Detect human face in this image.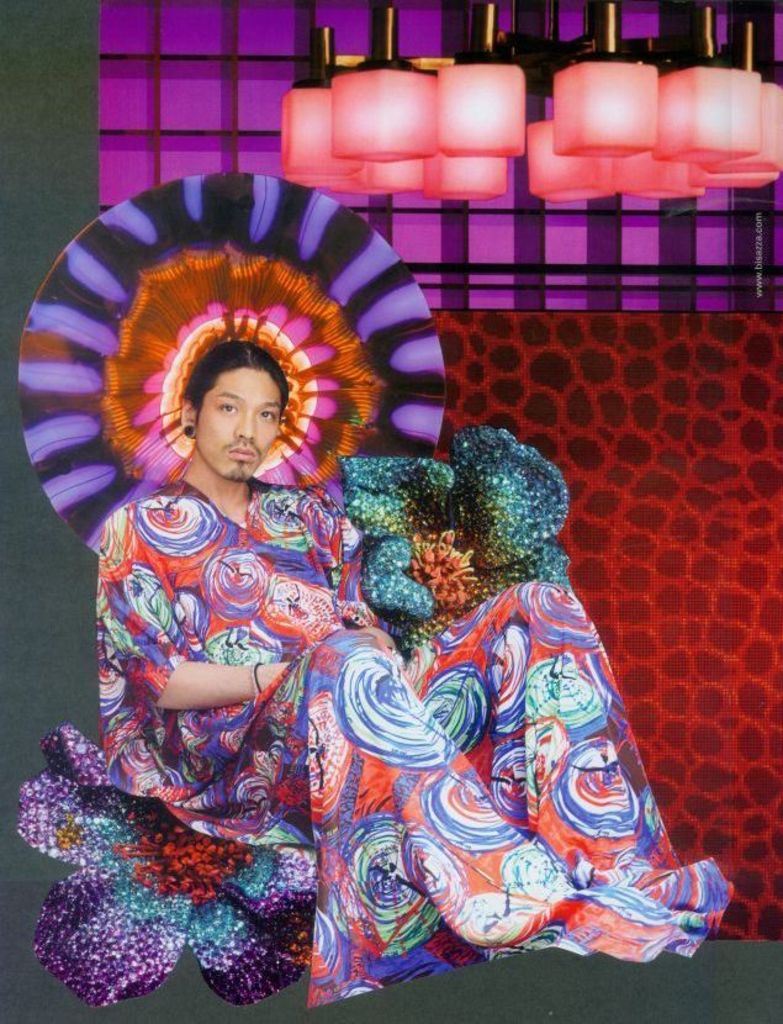
Detection: <region>194, 366, 280, 480</region>.
